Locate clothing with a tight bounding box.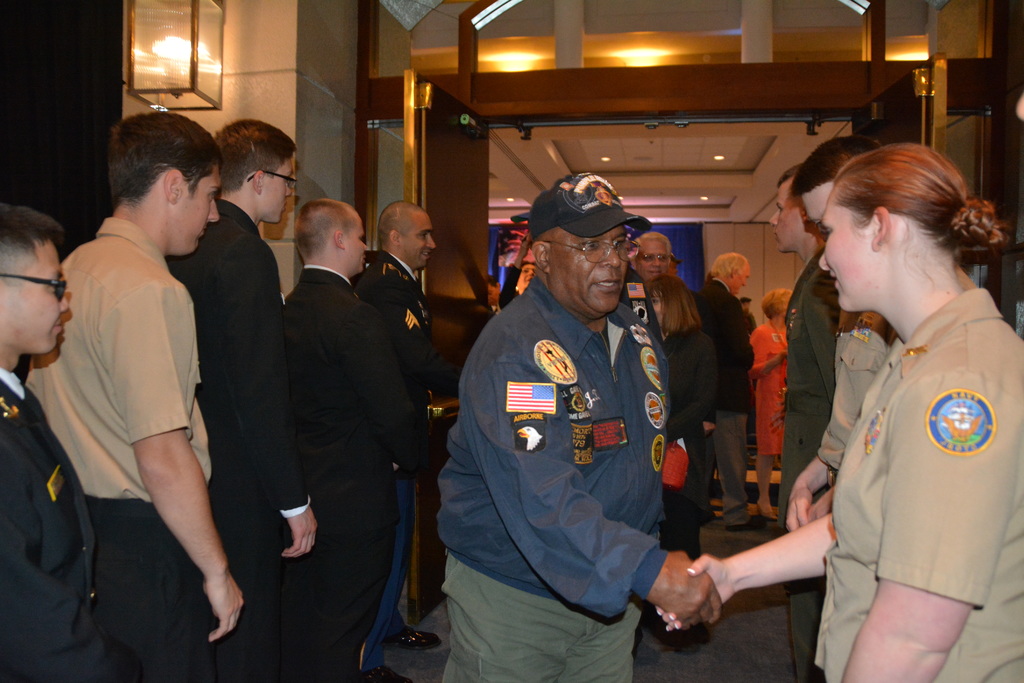
x1=618, y1=272, x2=692, y2=554.
